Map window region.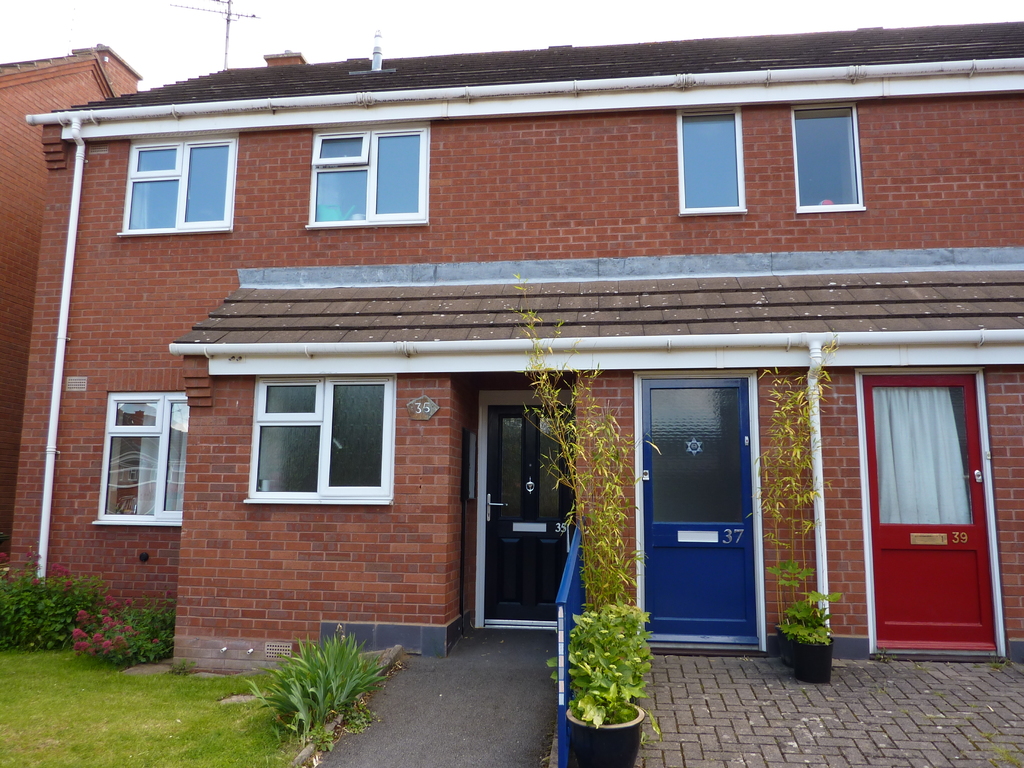
Mapped to (95, 384, 184, 525).
